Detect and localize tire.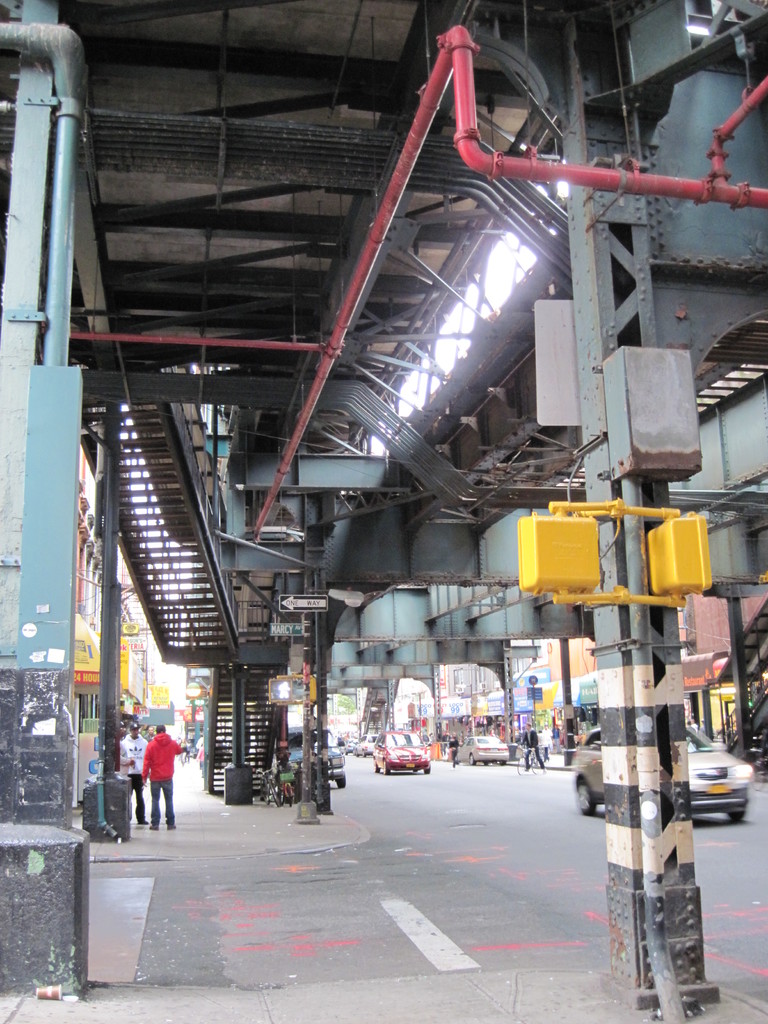
Localized at BBox(382, 760, 392, 776).
